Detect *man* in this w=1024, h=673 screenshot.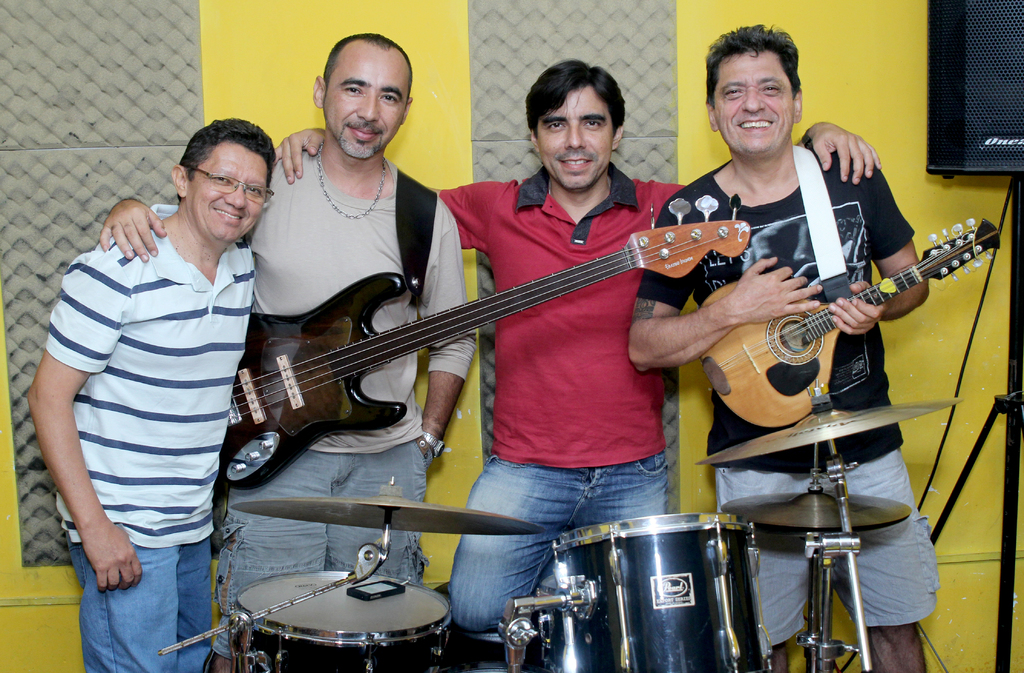
Detection: [99,35,477,672].
